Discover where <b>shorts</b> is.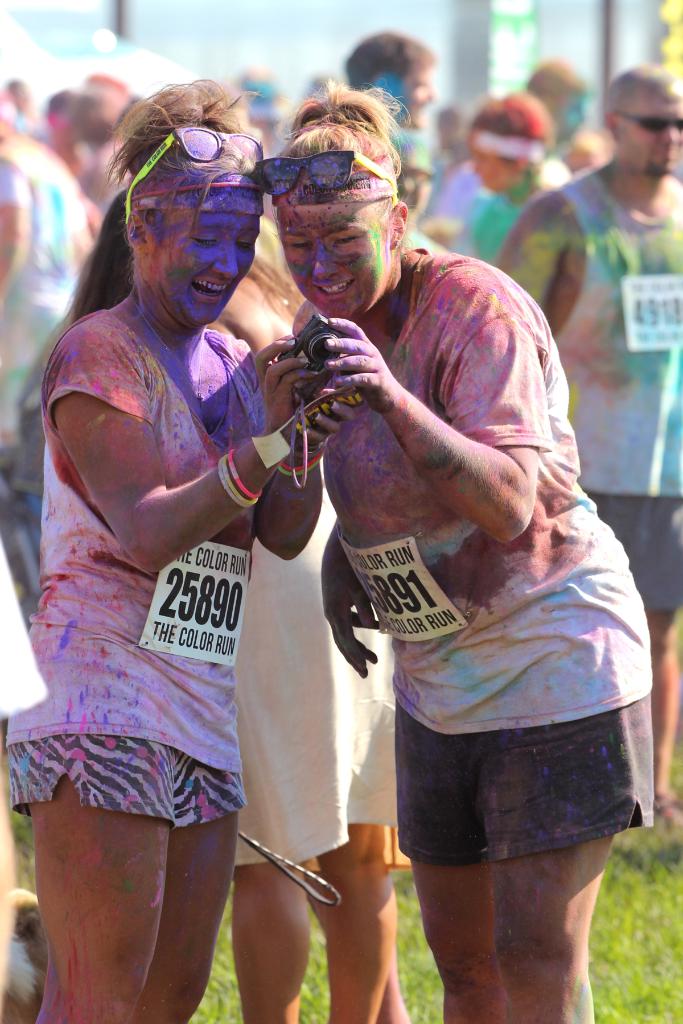
Discovered at Rect(12, 733, 248, 826).
